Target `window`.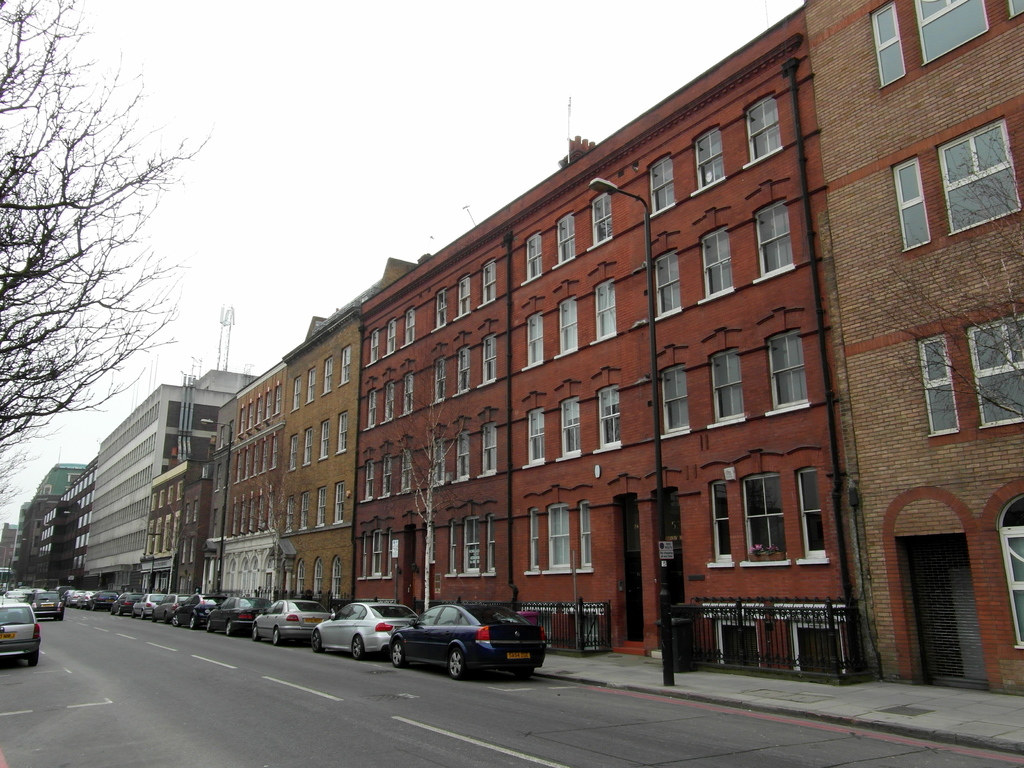
Target region: (x1=521, y1=482, x2=599, y2=577).
